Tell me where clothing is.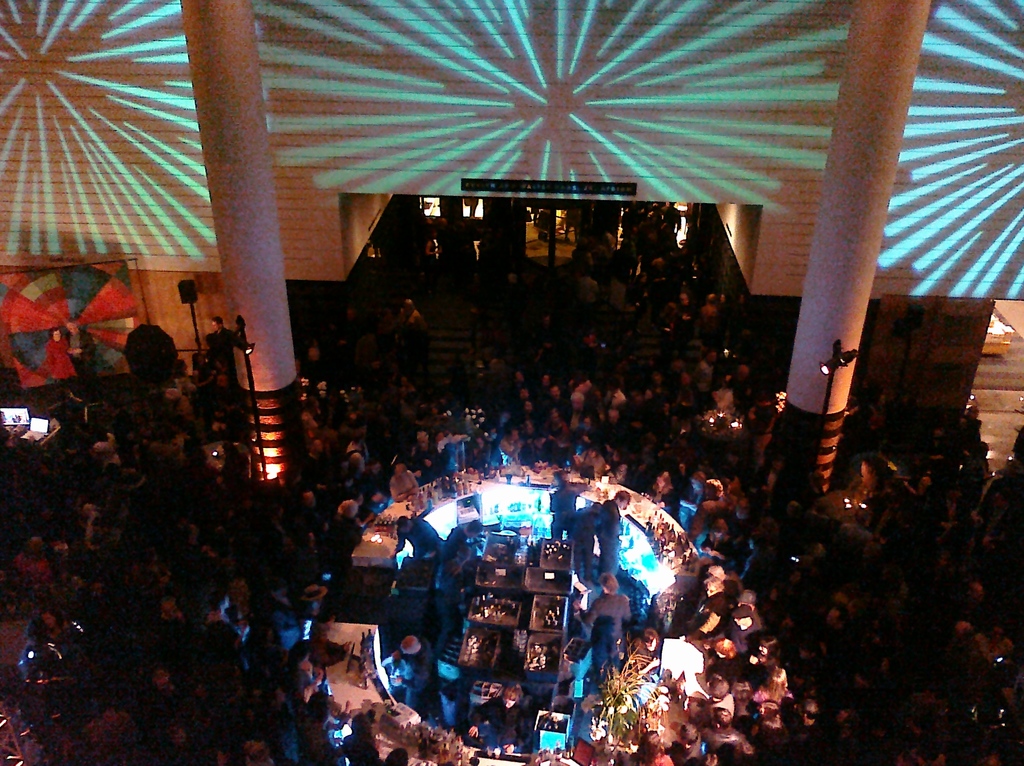
clothing is at [x1=573, y1=504, x2=612, y2=564].
